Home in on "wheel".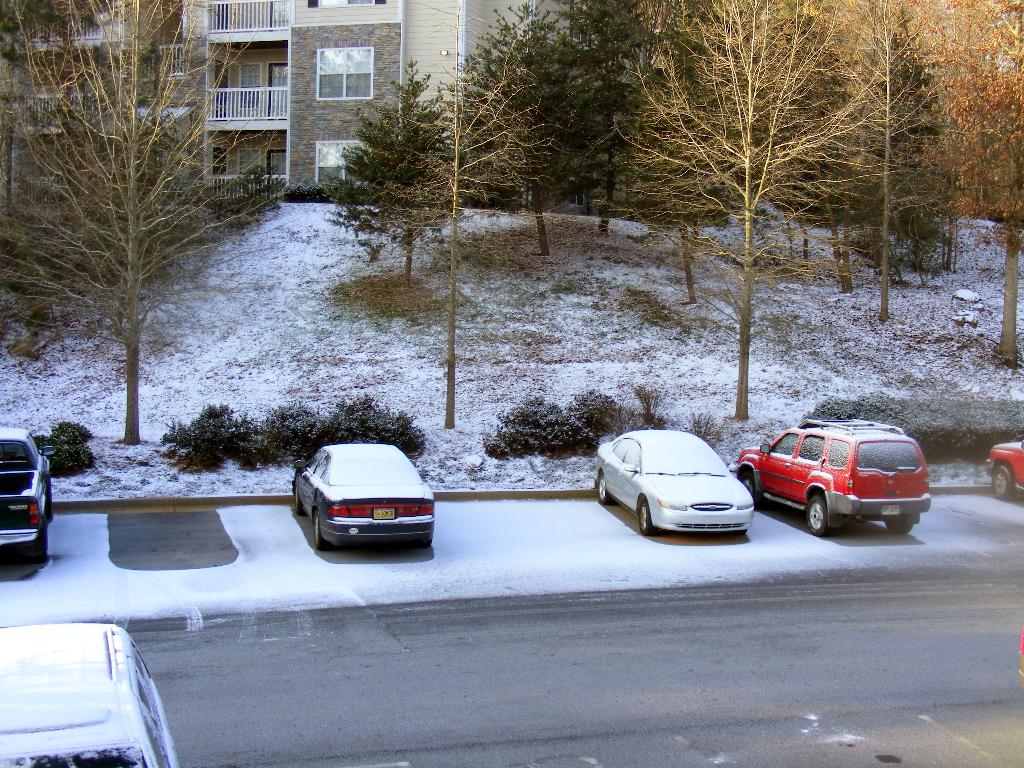
Homed in at x1=18 y1=515 x2=47 y2=565.
